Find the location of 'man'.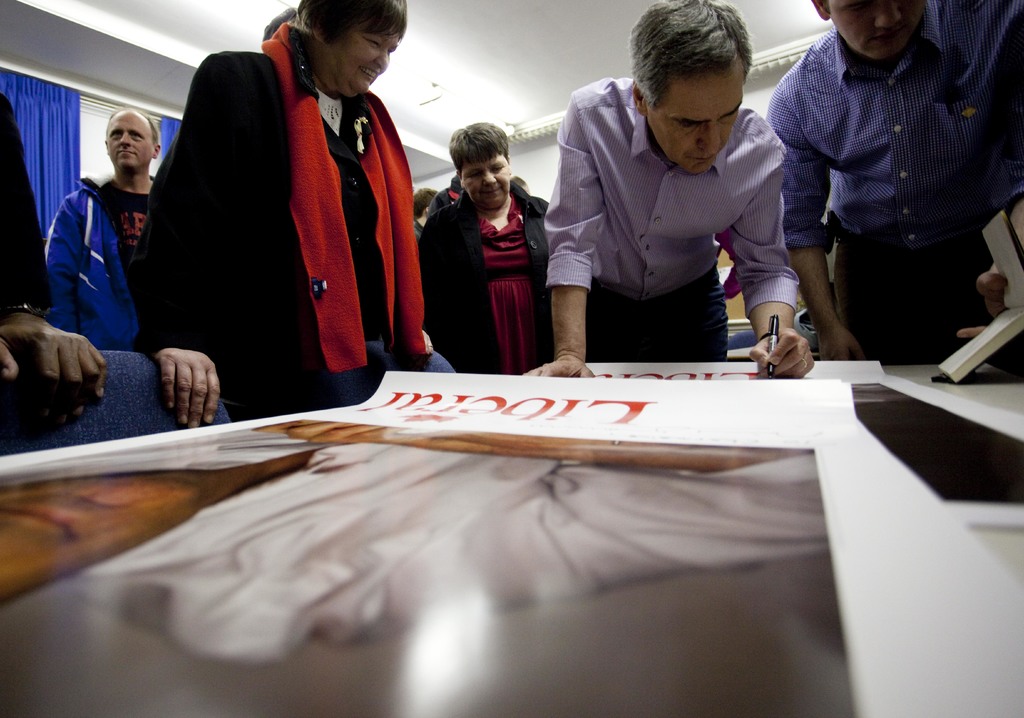
Location: x1=522, y1=0, x2=816, y2=378.
